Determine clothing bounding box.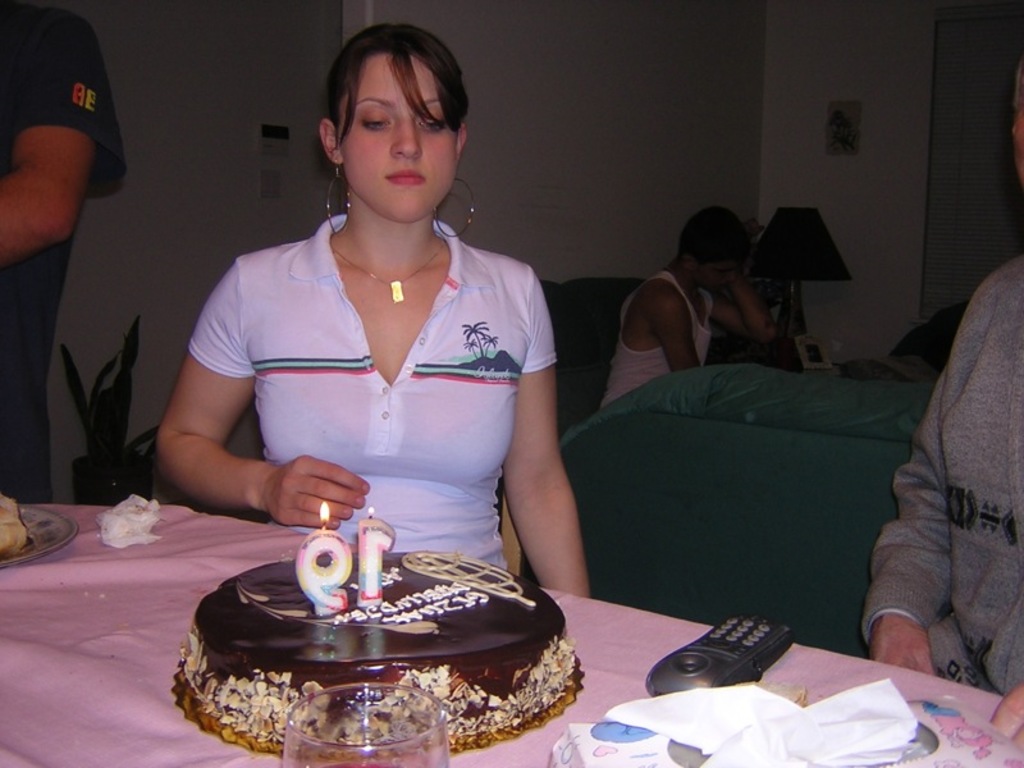
Determined: box(858, 261, 1023, 698).
